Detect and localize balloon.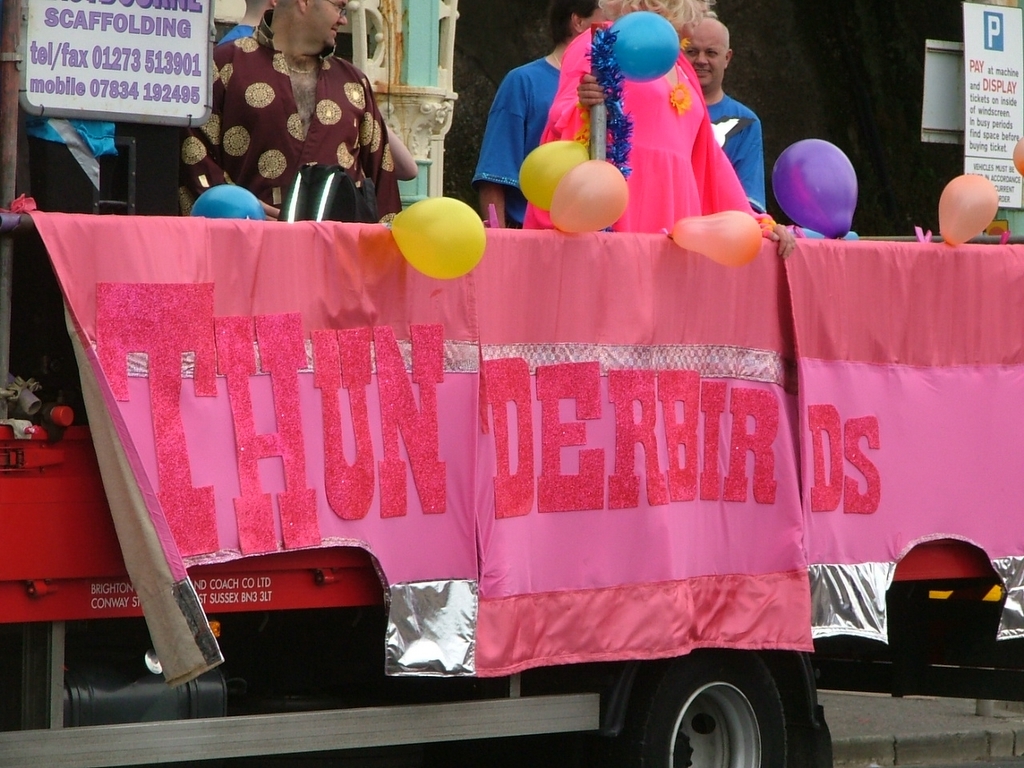
Localized at {"x1": 773, "y1": 138, "x2": 859, "y2": 238}.
